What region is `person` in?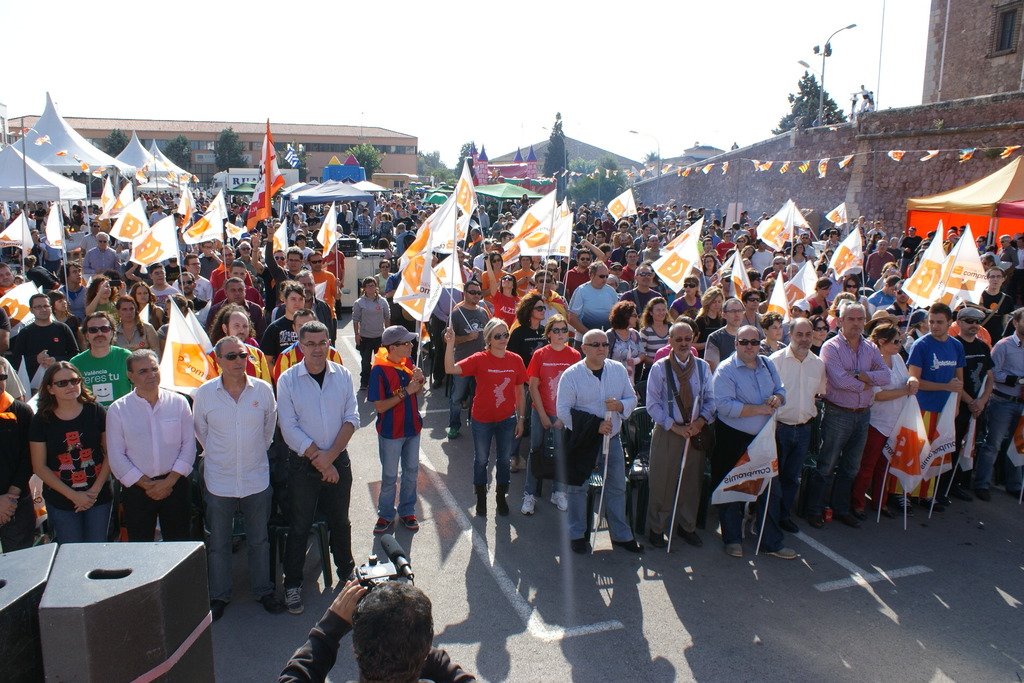
260:249:284:298.
